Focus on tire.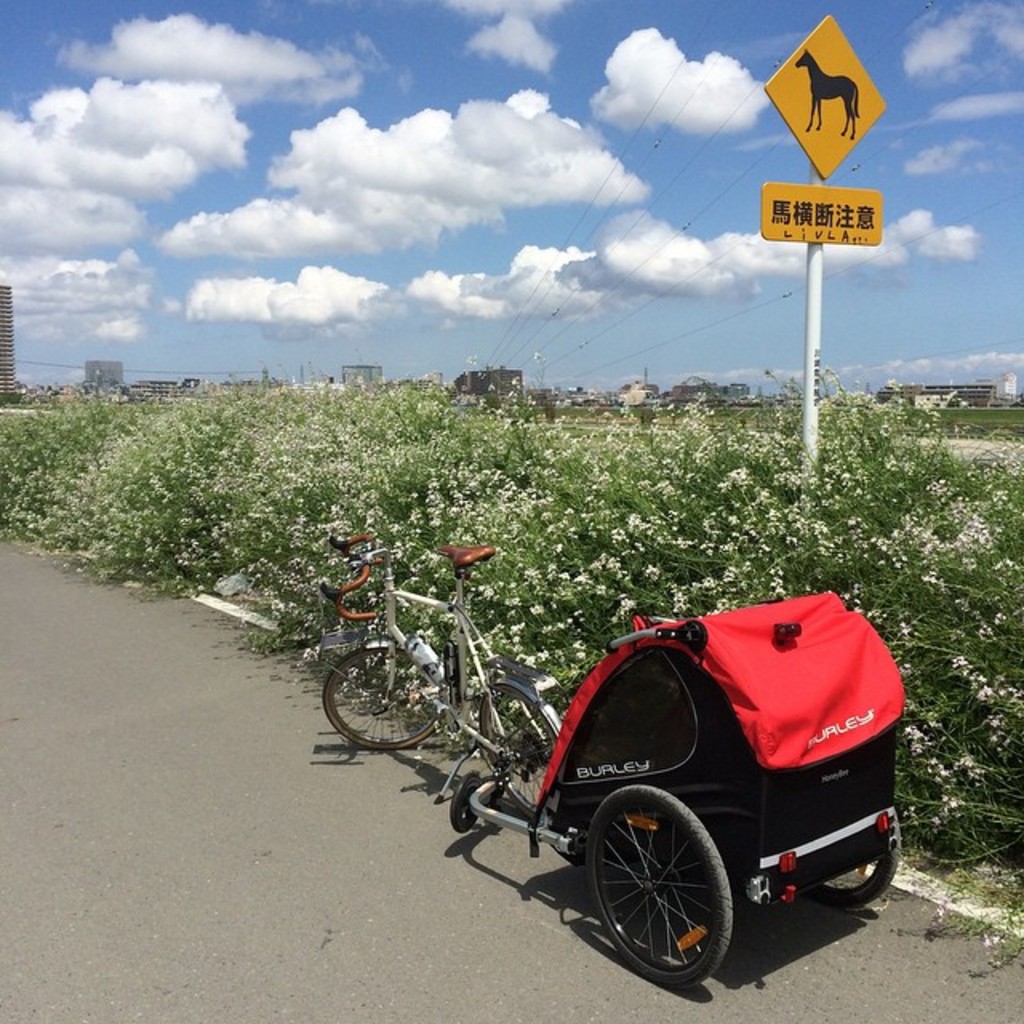
Focused at Rect(480, 693, 560, 814).
